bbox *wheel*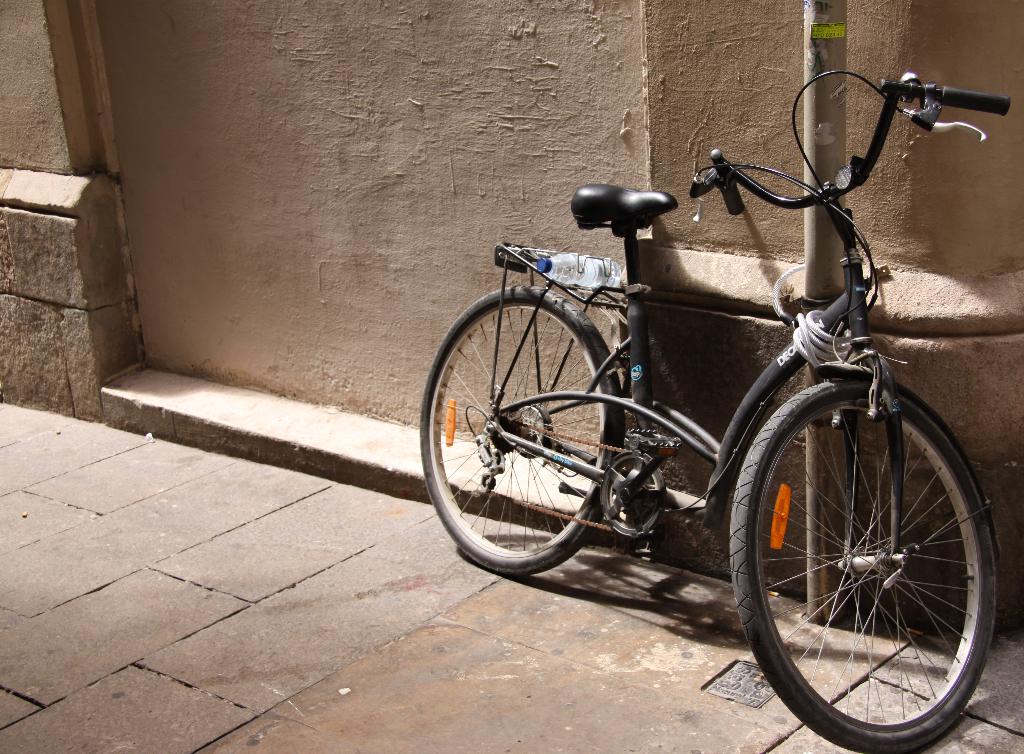
Rect(419, 286, 626, 579)
